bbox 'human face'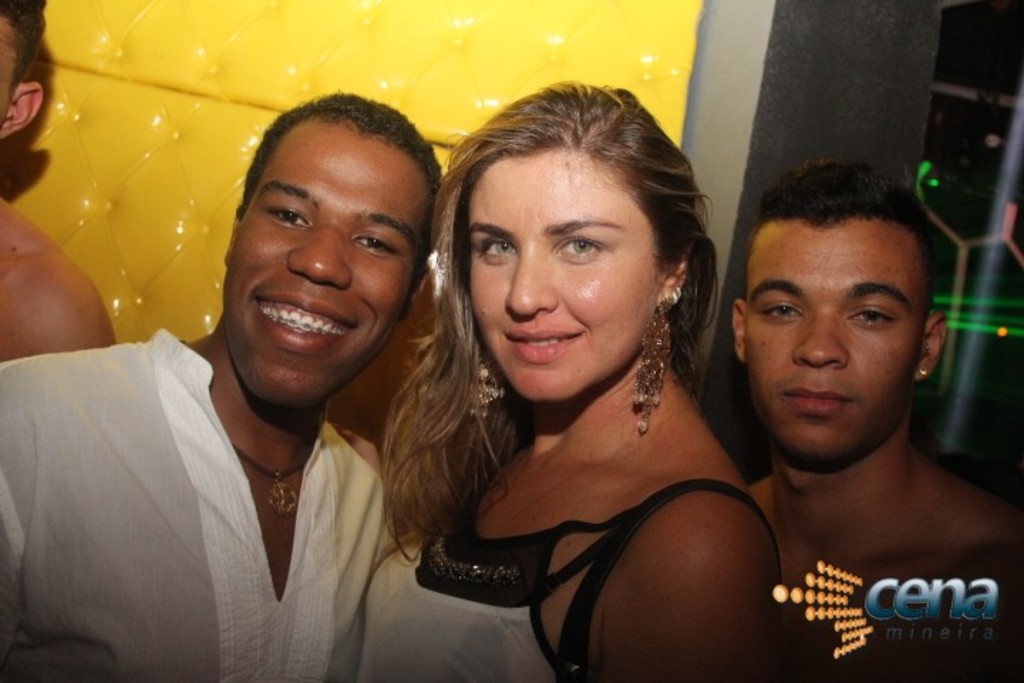
0, 17, 16, 120
